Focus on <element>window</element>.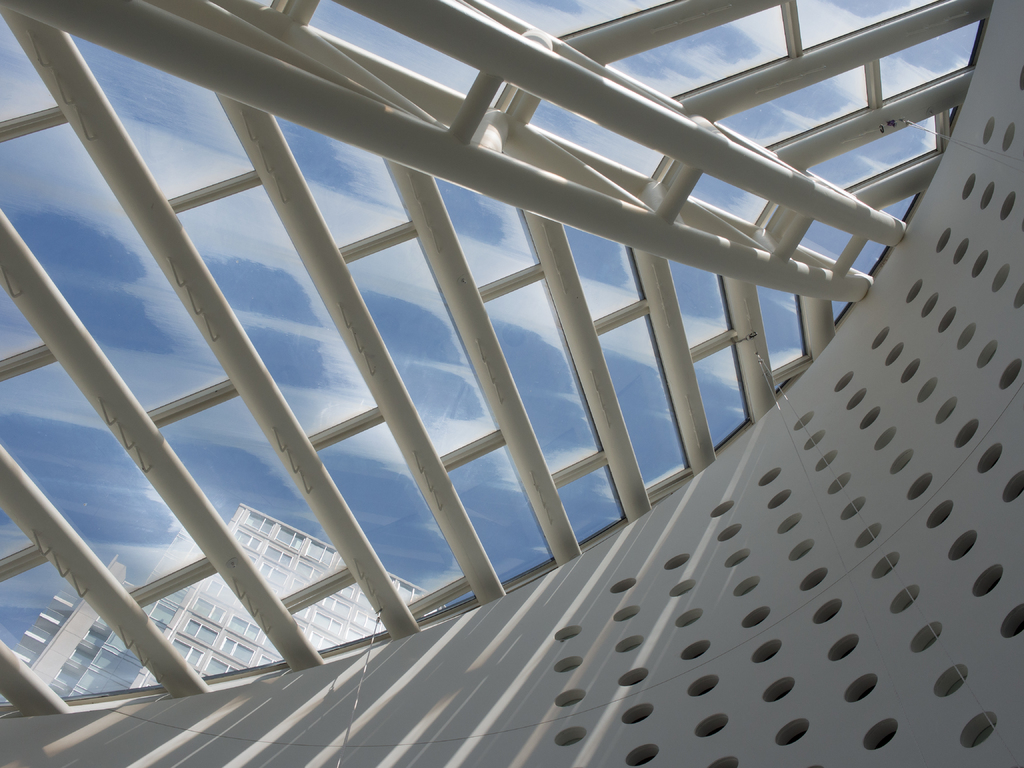
Focused at x1=91, y1=647, x2=141, y2=685.
